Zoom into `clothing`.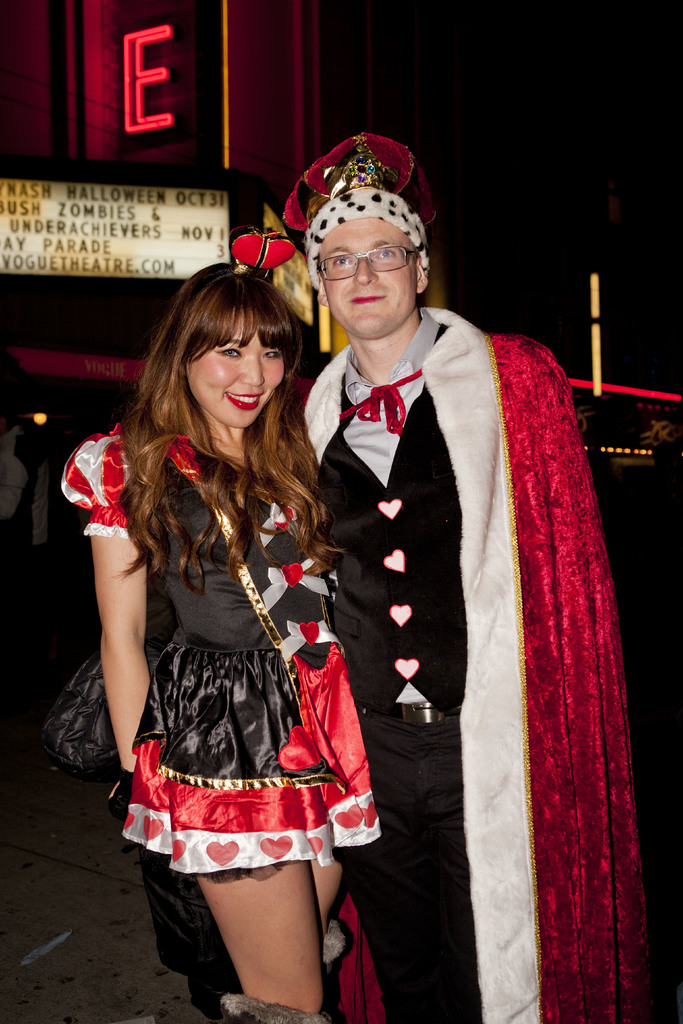
Zoom target: Rect(273, 240, 600, 1012).
